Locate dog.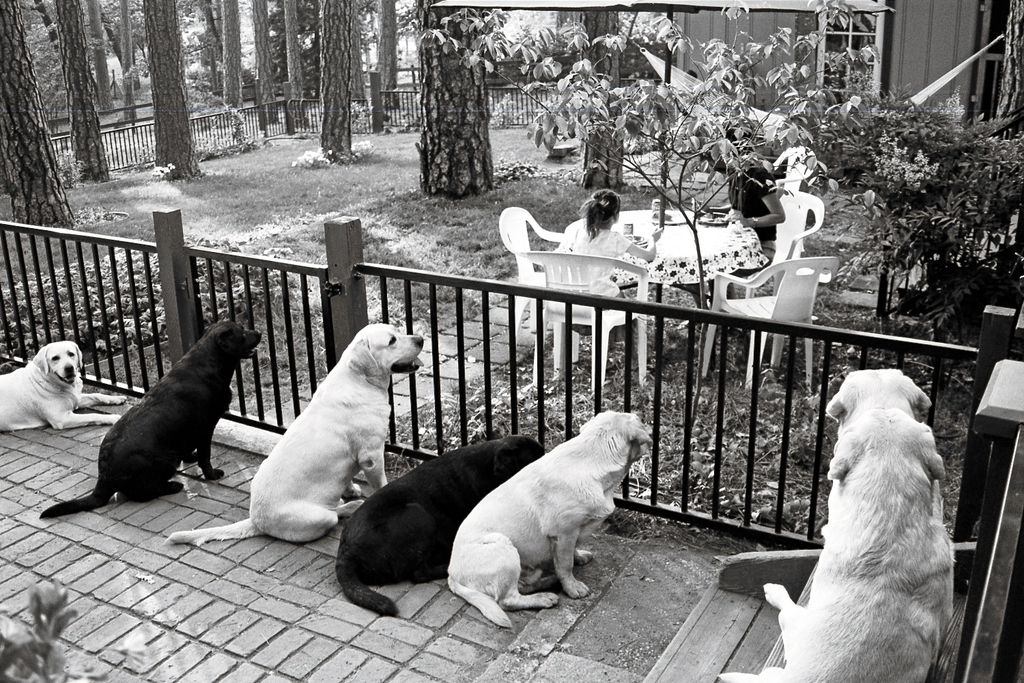
Bounding box: {"x1": 35, "y1": 318, "x2": 260, "y2": 516}.
